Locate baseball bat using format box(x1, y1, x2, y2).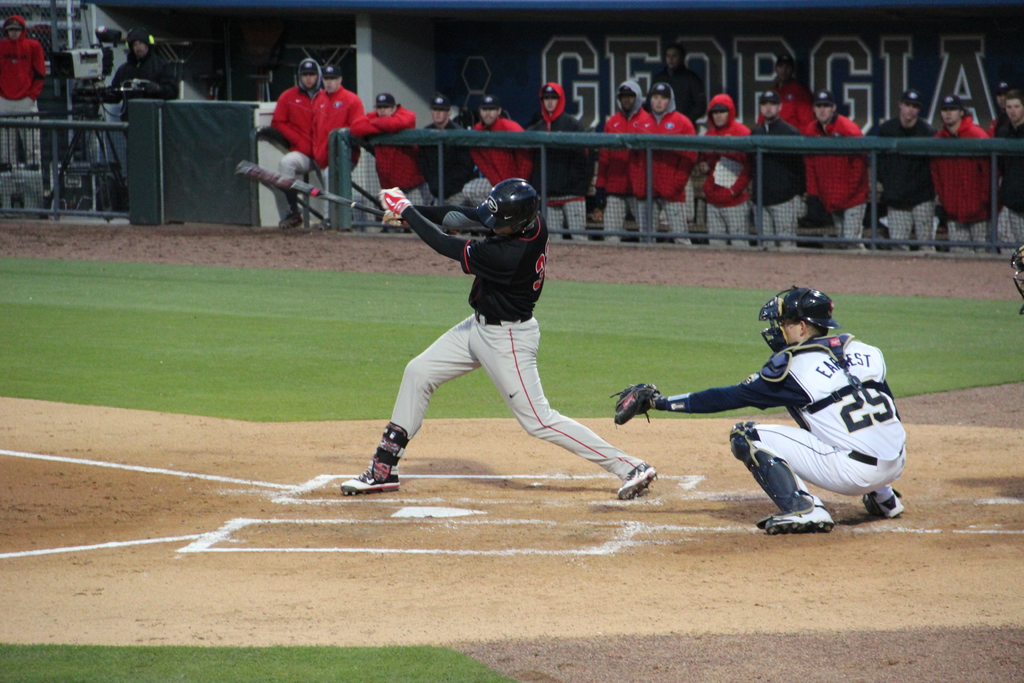
box(237, 163, 407, 229).
